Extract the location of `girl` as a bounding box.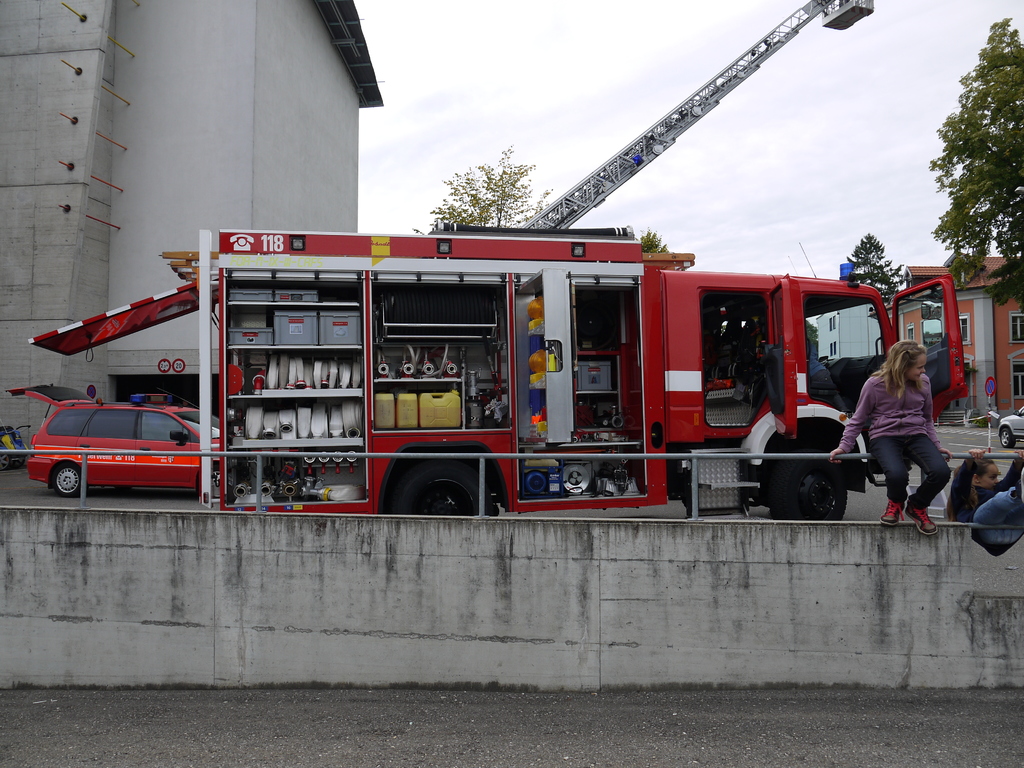
(826,337,952,533).
